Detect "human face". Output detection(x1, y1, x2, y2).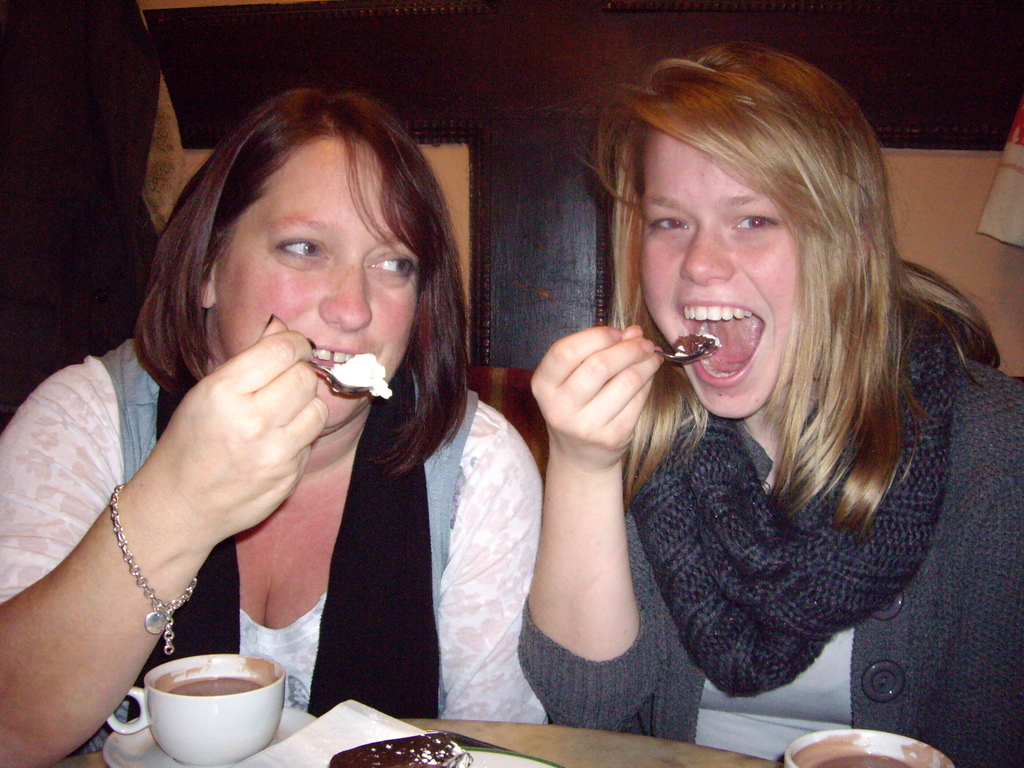
detection(638, 124, 805, 417).
